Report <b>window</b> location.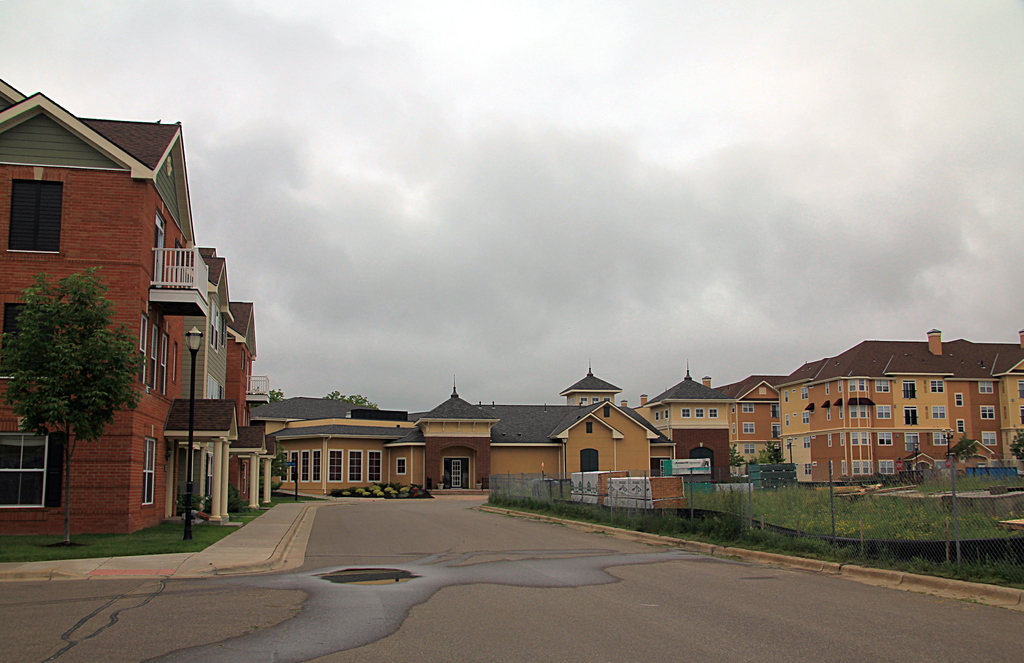
Report: bbox=[140, 314, 147, 383].
